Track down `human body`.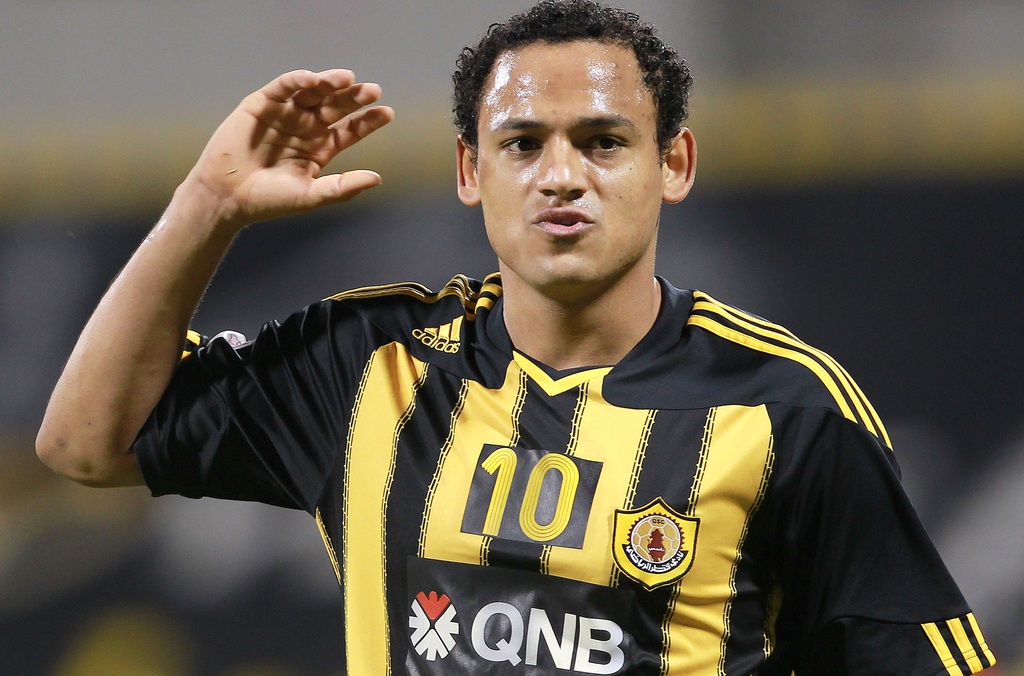
Tracked to <region>29, 4, 1011, 675</region>.
